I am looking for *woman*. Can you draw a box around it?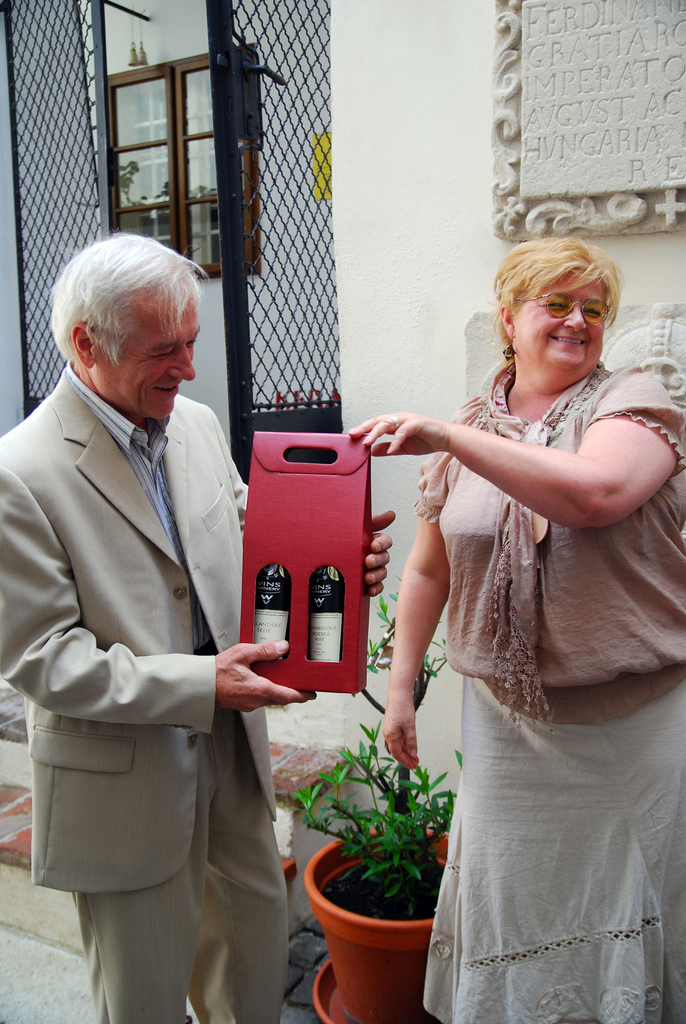
Sure, the bounding box is (348, 241, 685, 1023).
